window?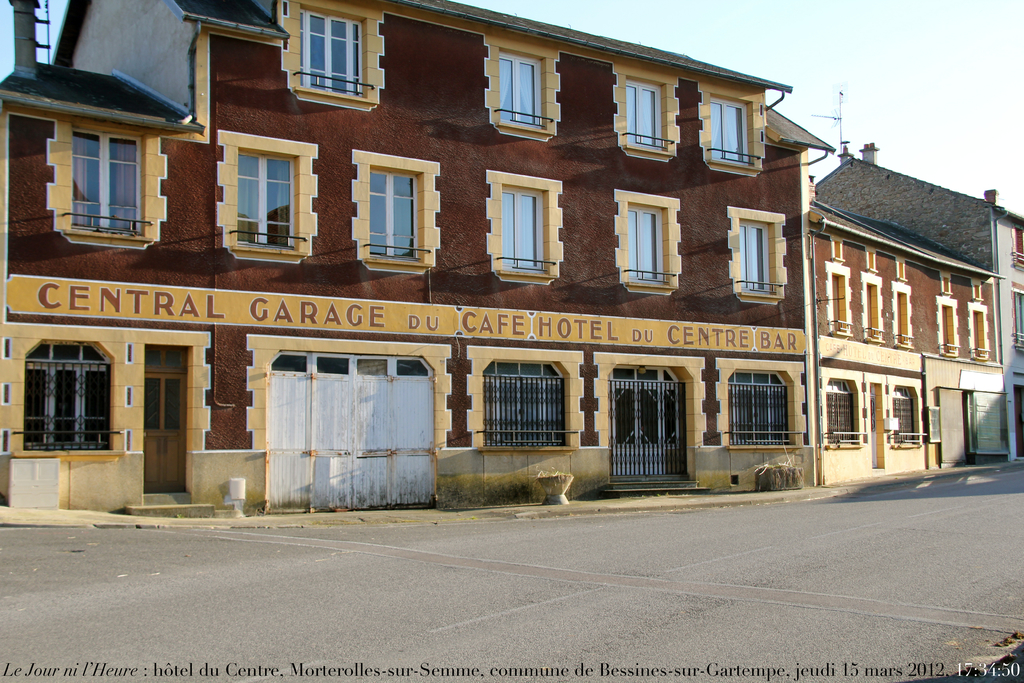
box=[626, 78, 664, 155]
